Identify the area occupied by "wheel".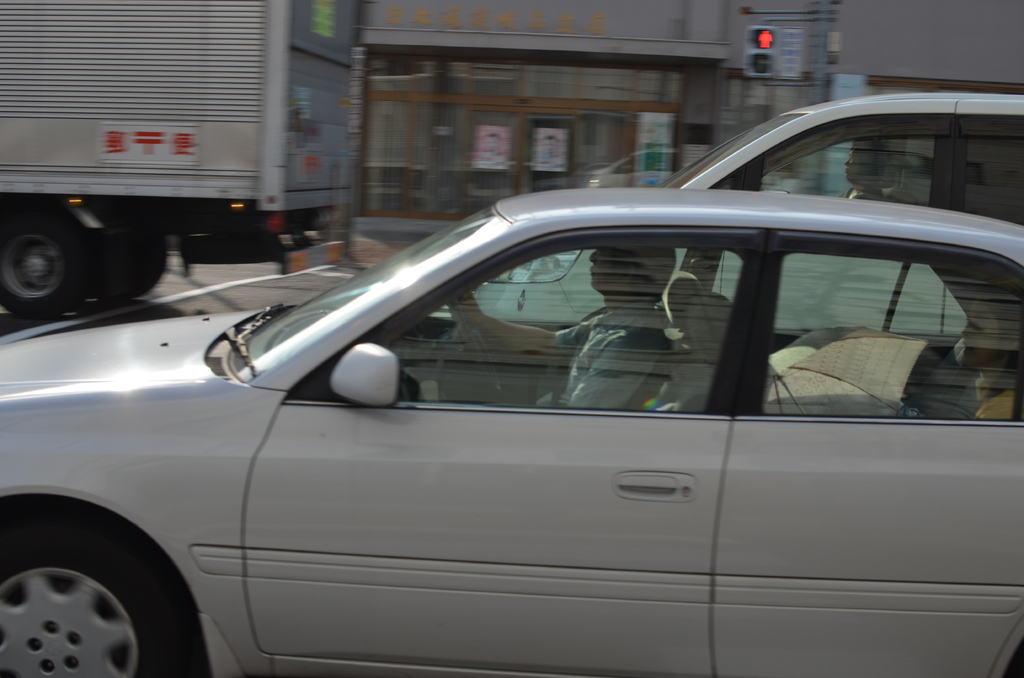
Area: rect(5, 526, 179, 677).
